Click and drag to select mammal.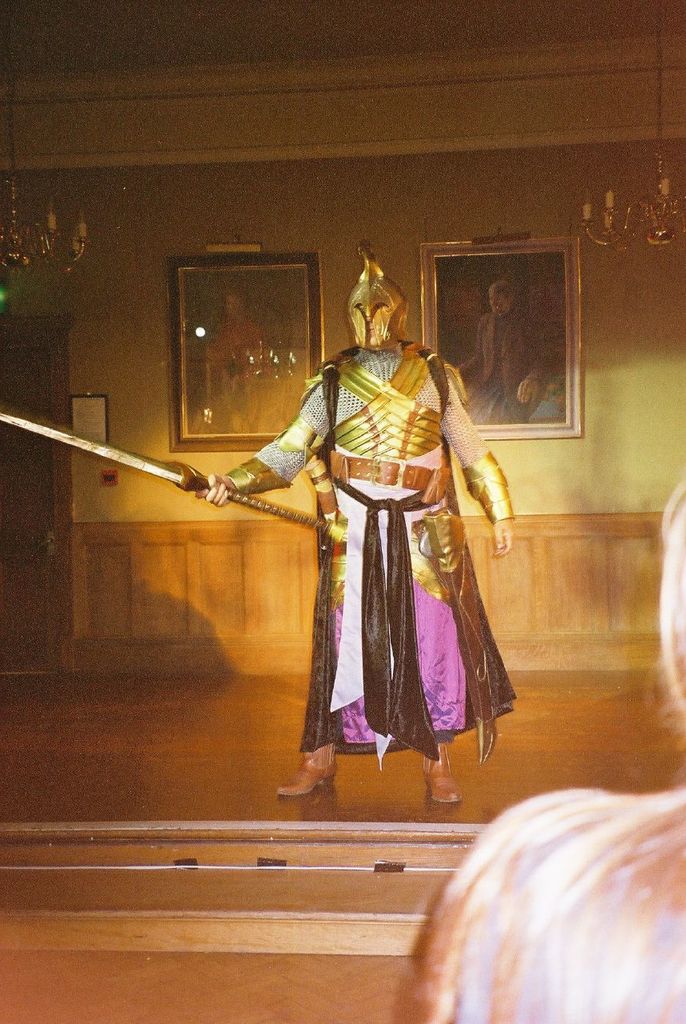
Selection: [x1=397, y1=476, x2=685, y2=1023].
